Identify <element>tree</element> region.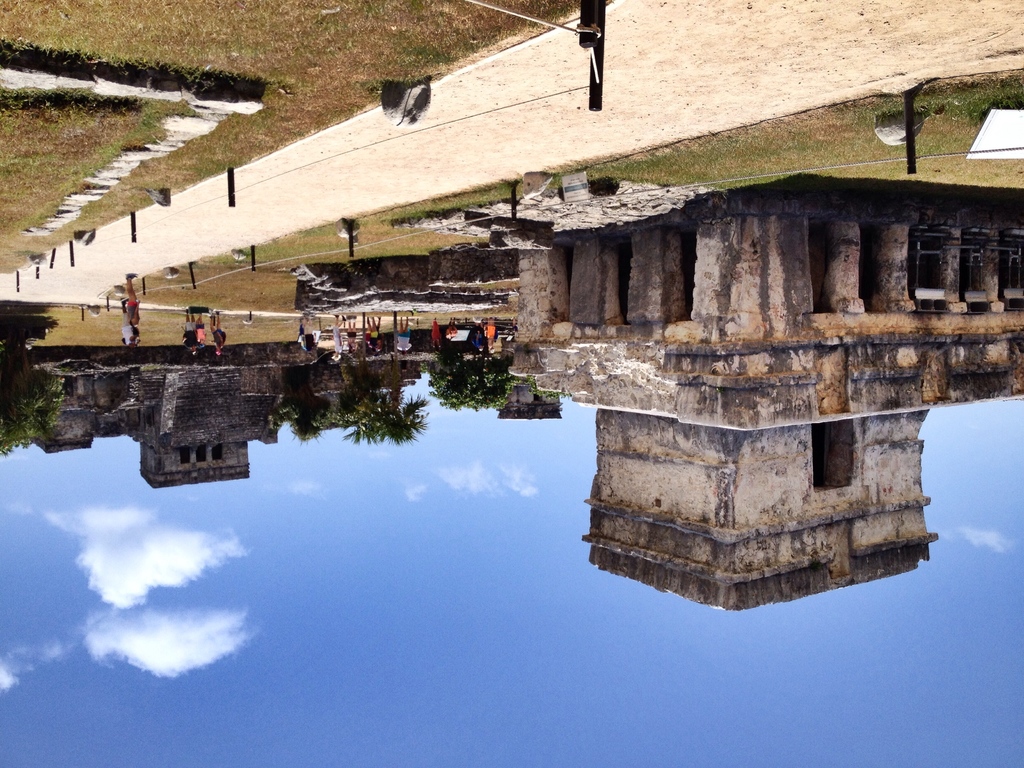
Region: {"x1": 343, "y1": 387, "x2": 417, "y2": 443}.
